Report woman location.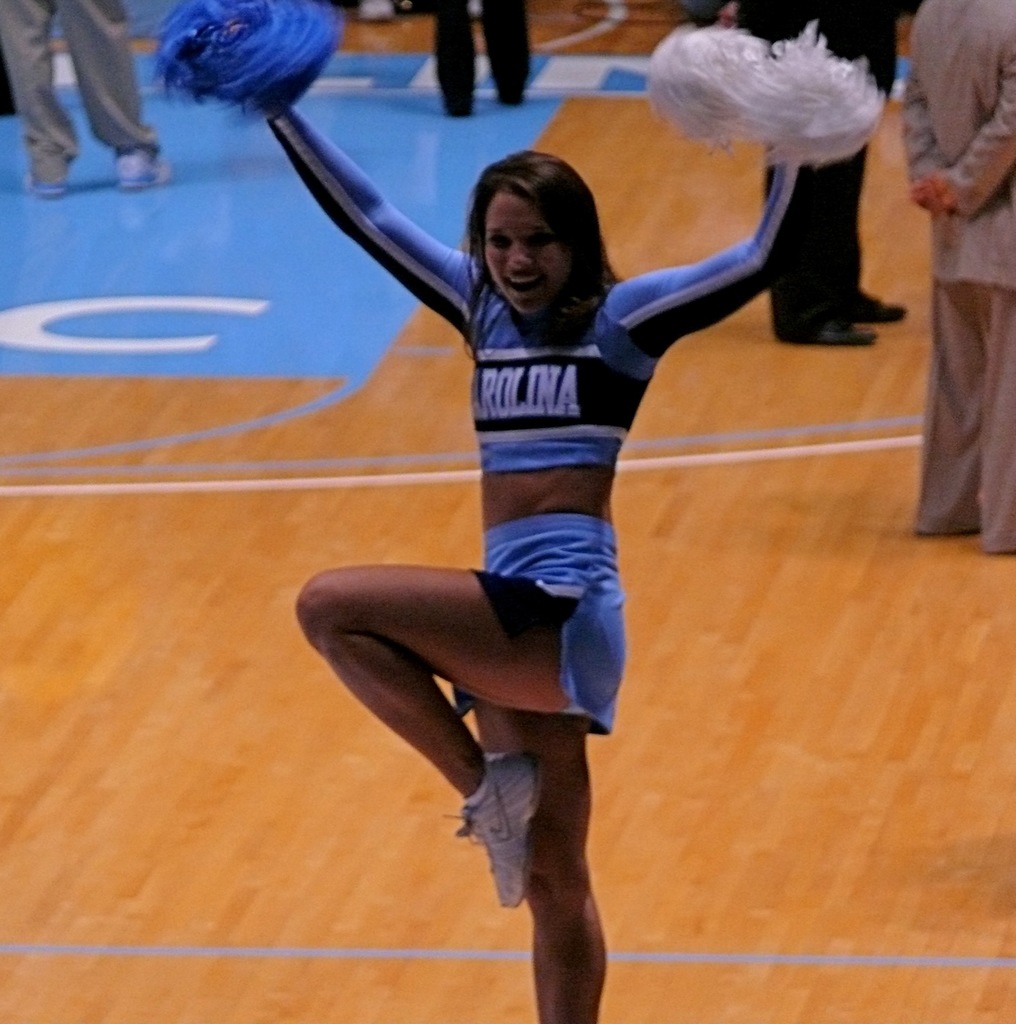
Report: (264, 73, 762, 1023).
